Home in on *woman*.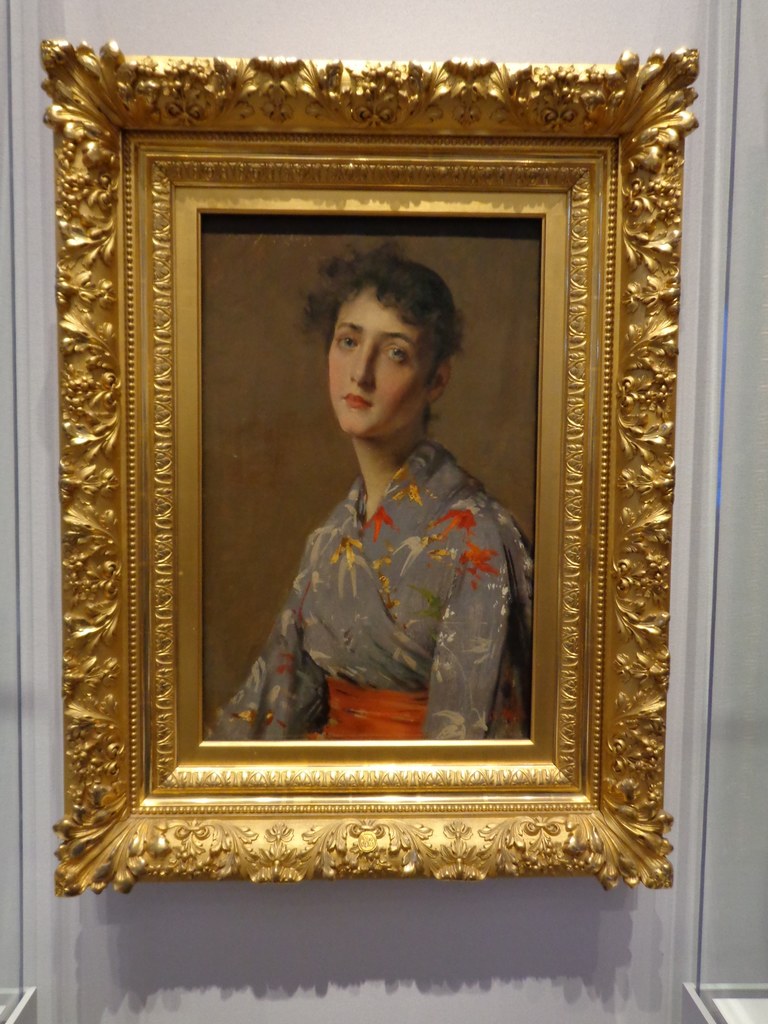
Homed in at [212,241,540,735].
